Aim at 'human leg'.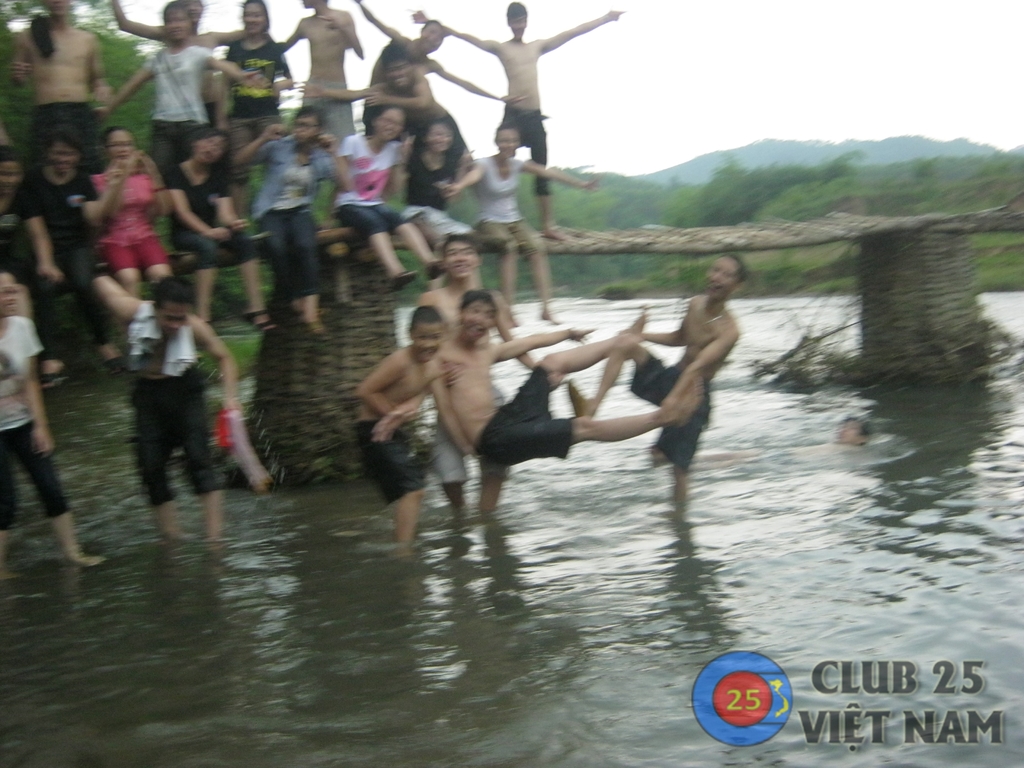
Aimed at bbox=[132, 373, 180, 538].
